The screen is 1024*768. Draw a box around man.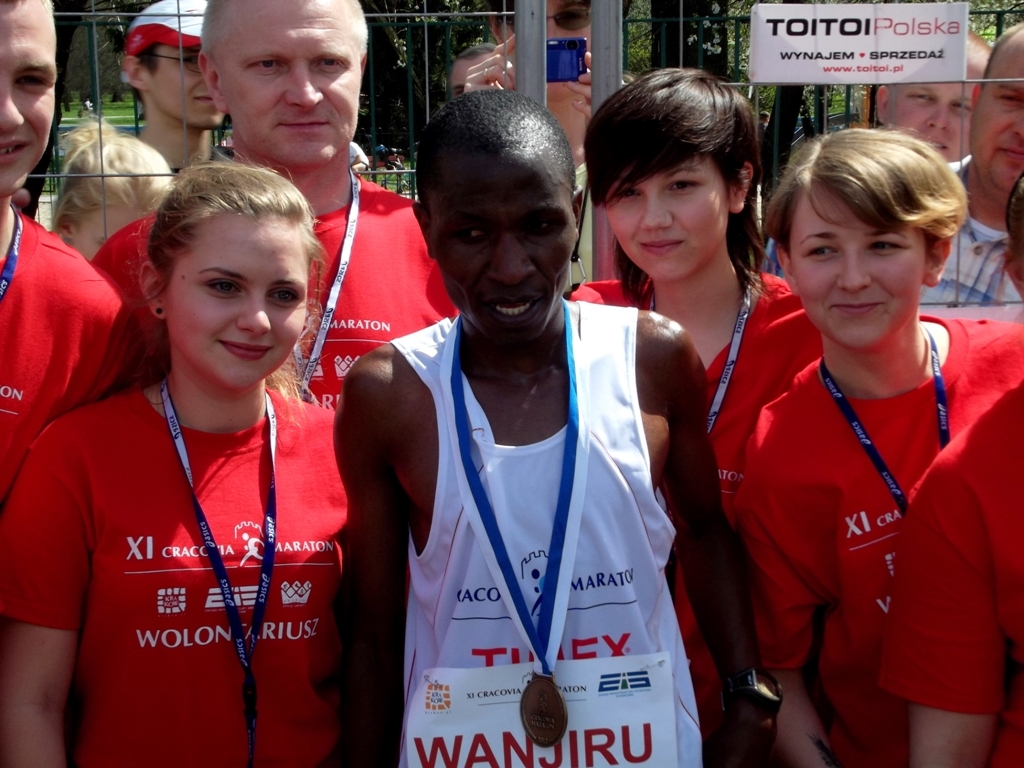
[125, 0, 223, 184].
